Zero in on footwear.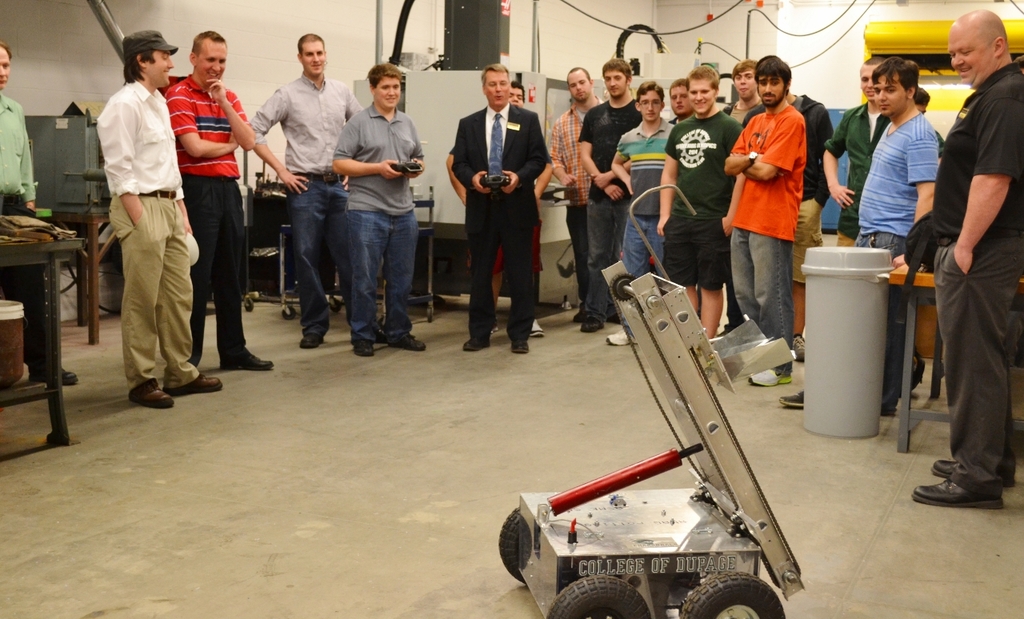
Zeroed in: {"x1": 789, "y1": 338, "x2": 802, "y2": 363}.
